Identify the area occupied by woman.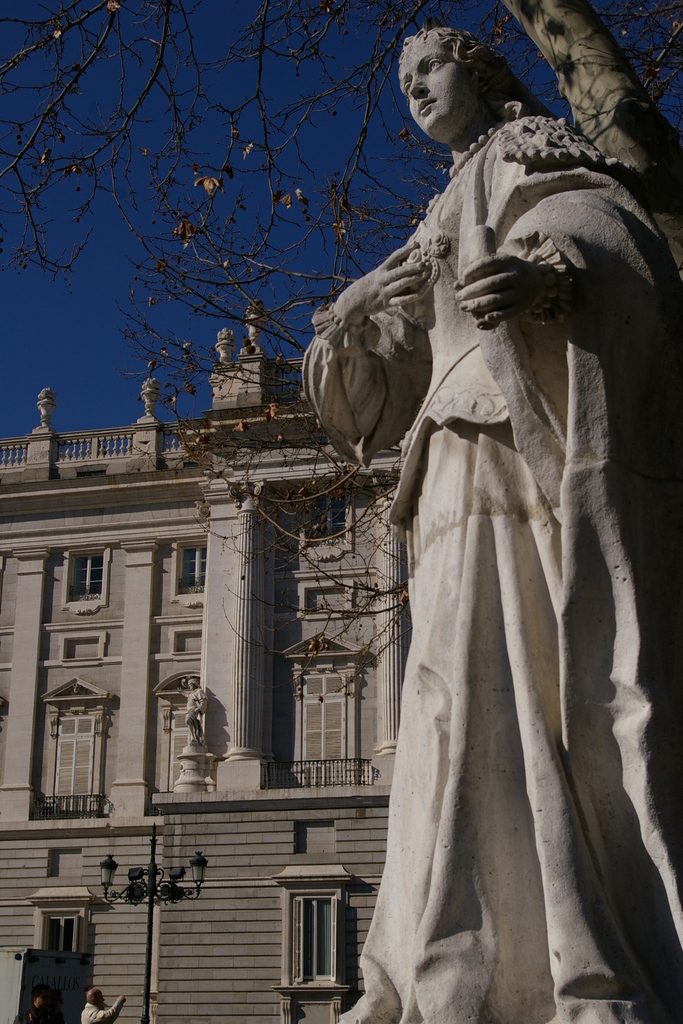
Area: x1=270 y1=36 x2=666 y2=1011.
